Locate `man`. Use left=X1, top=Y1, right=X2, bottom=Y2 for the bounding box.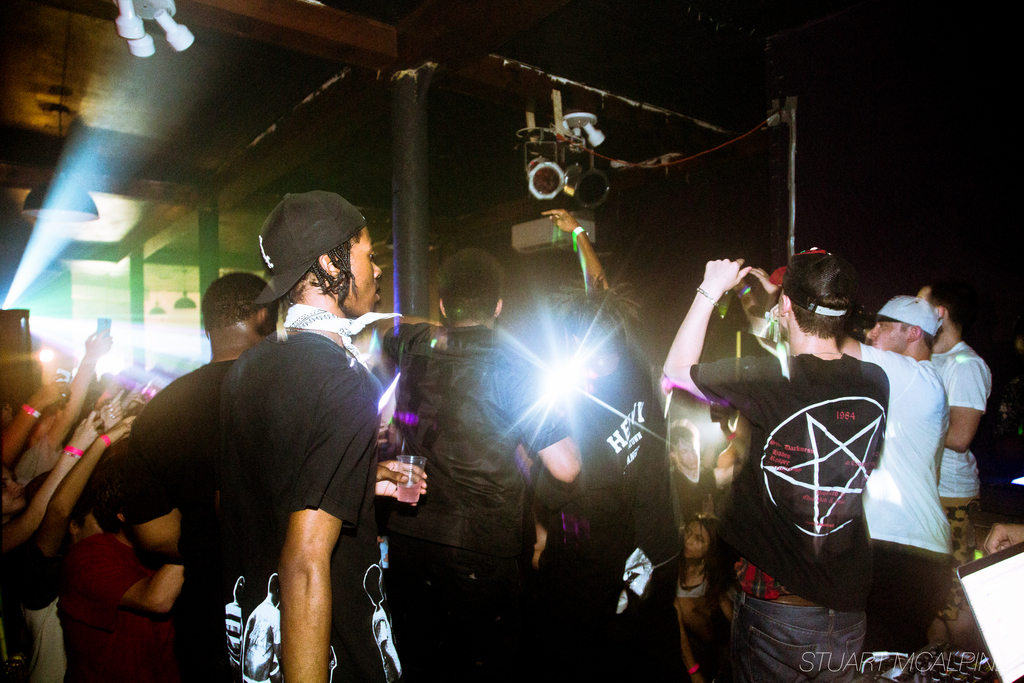
left=656, top=247, right=896, bottom=682.
